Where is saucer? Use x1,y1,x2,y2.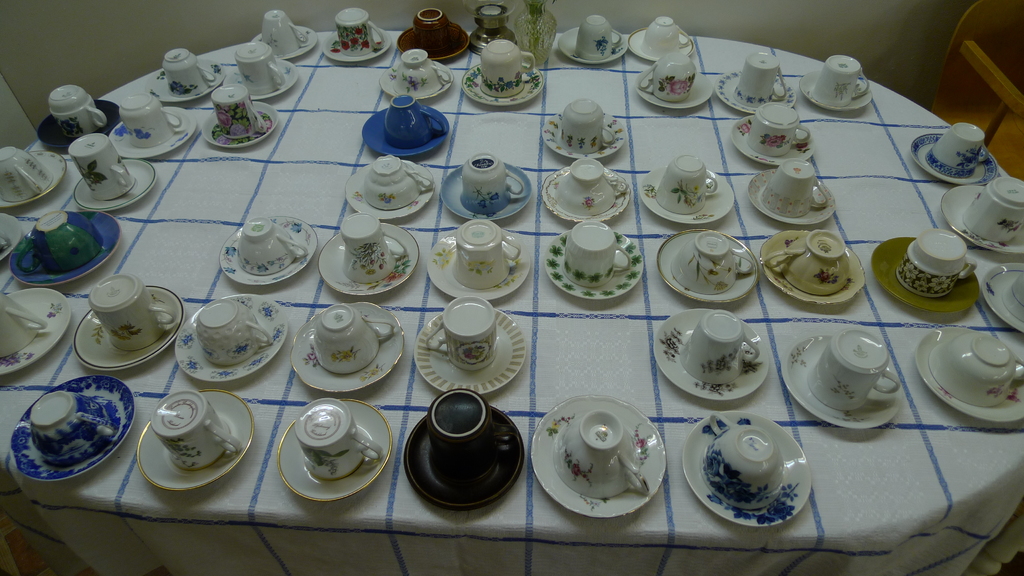
556,26,628,67.
